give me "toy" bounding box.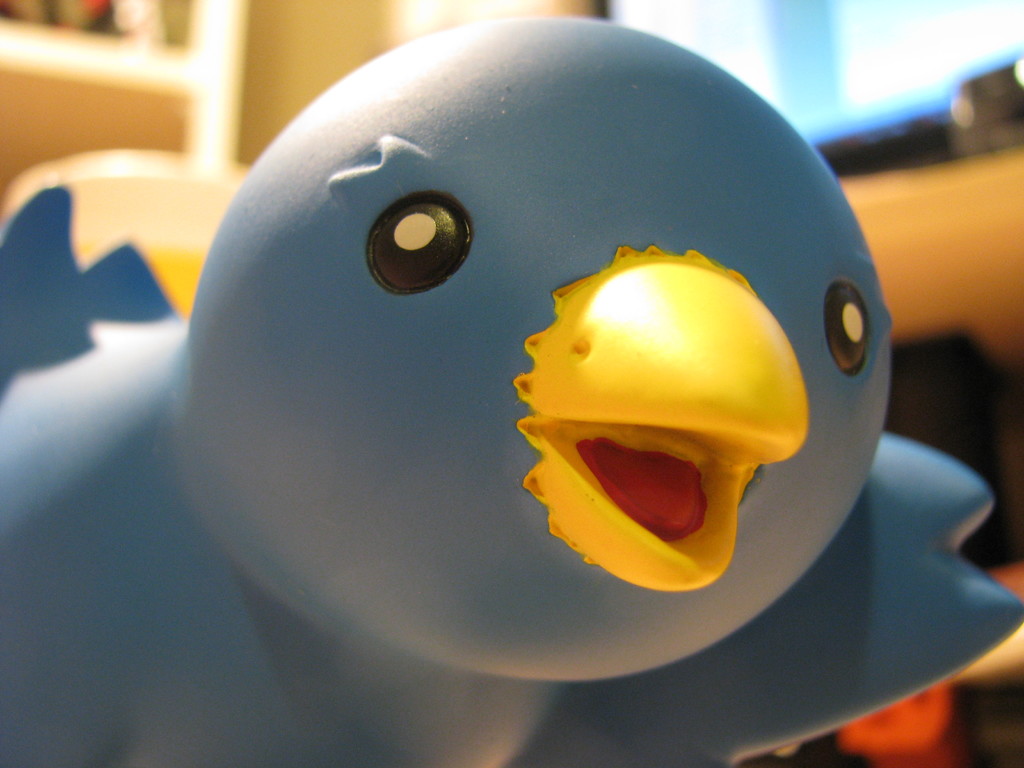
<box>1,1,1021,767</box>.
